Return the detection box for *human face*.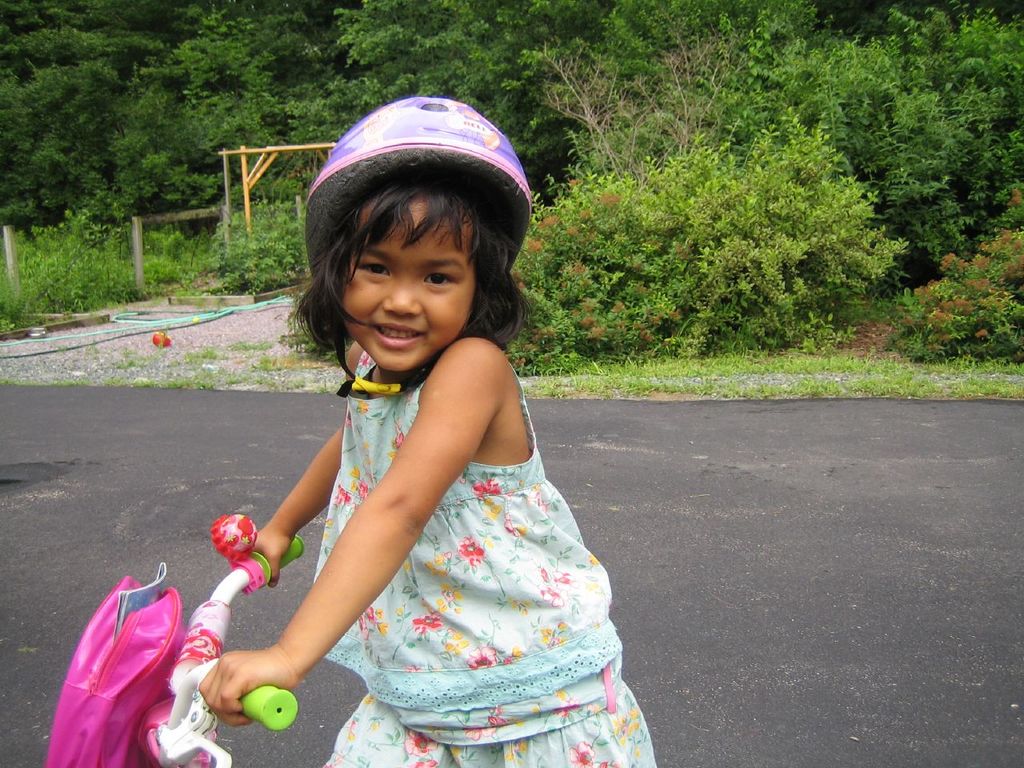
x1=315, y1=216, x2=500, y2=358.
